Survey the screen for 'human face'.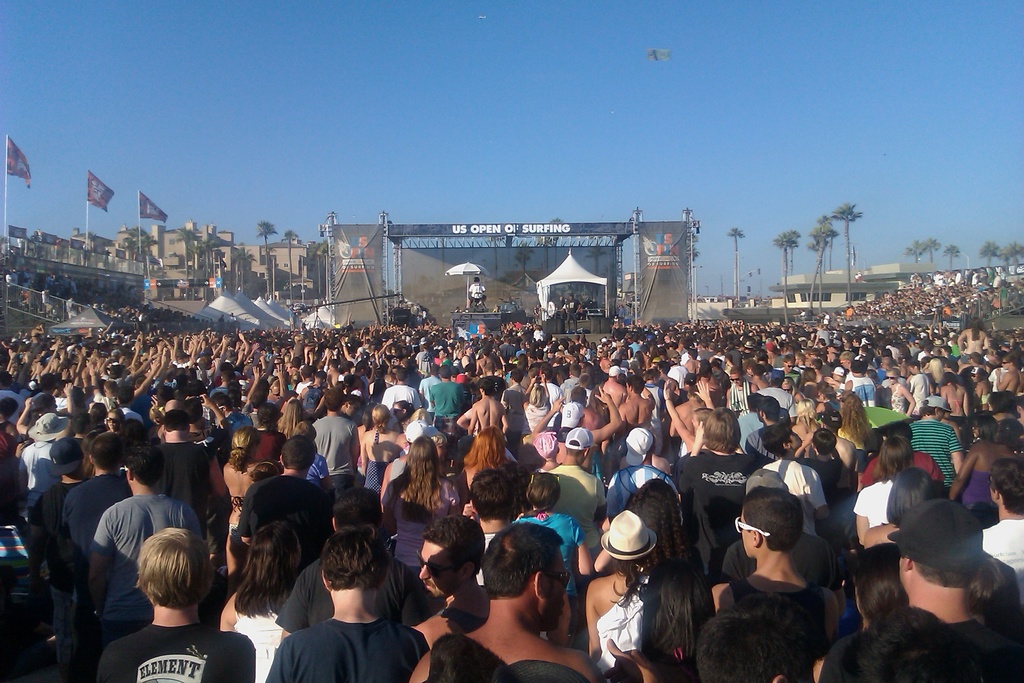
Survey found: detection(740, 514, 752, 554).
